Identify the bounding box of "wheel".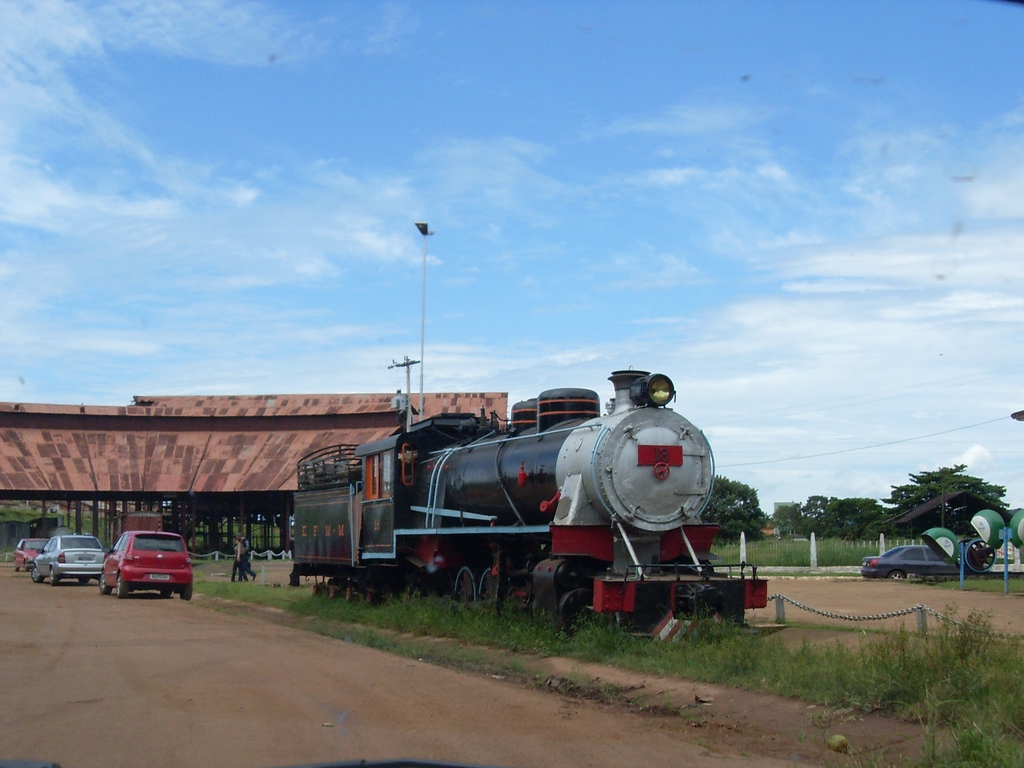
[79, 577, 92, 585].
